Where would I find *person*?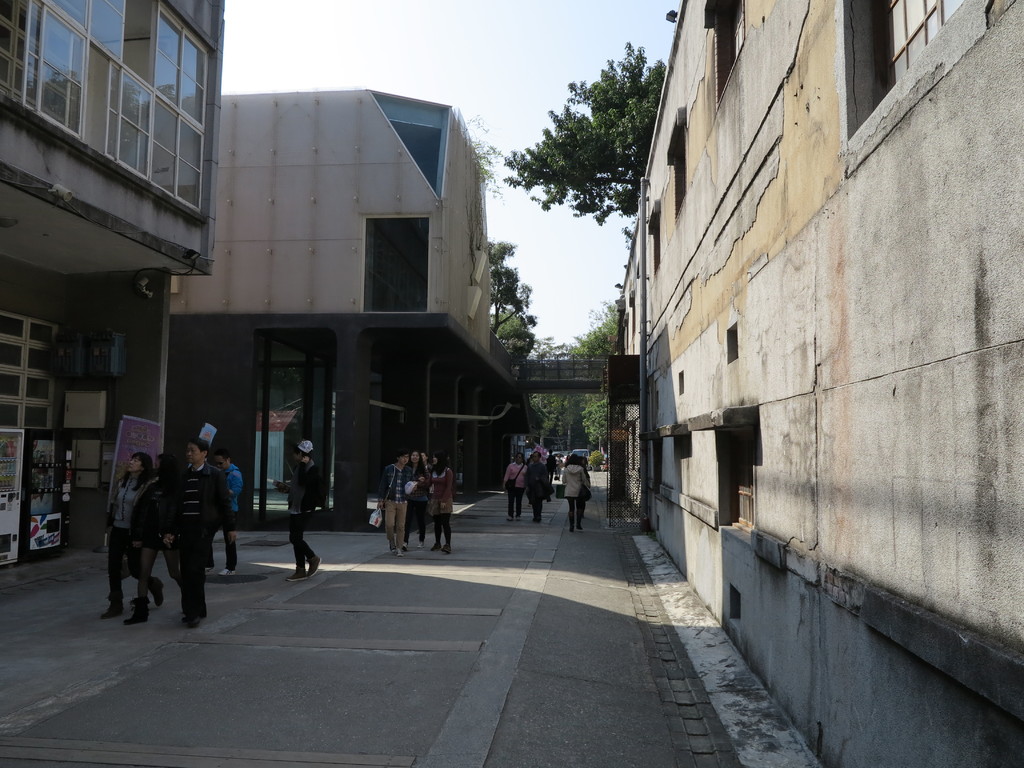
At bbox=(157, 436, 237, 626).
